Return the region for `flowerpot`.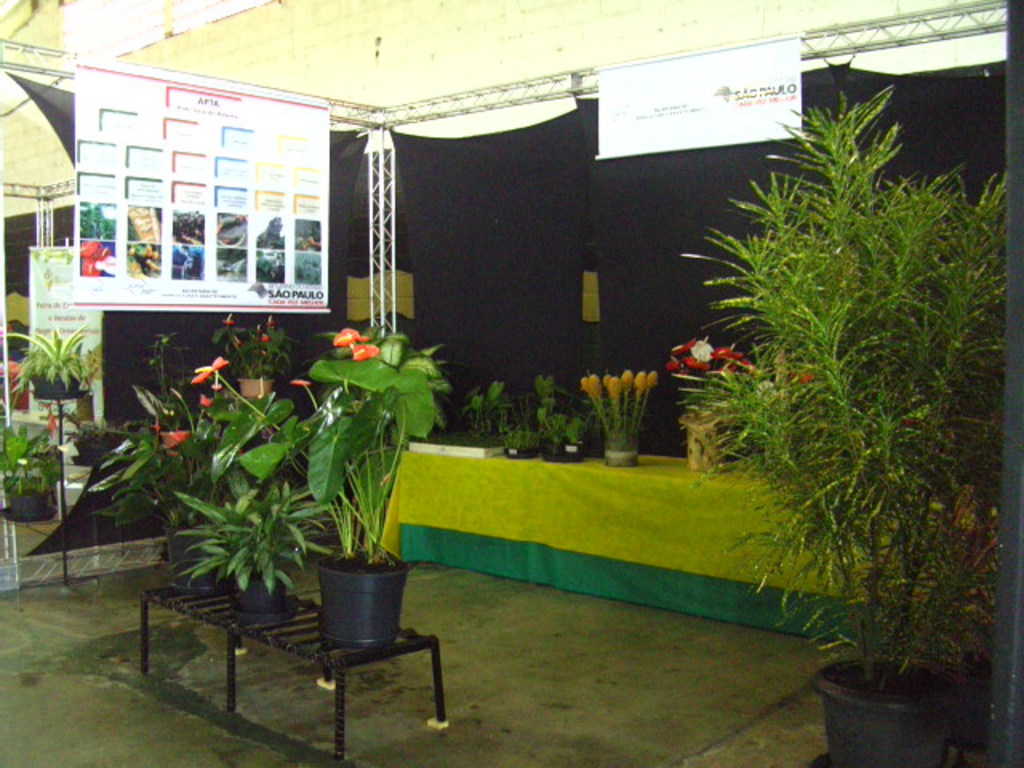
<region>810, 637, 978, 754</region>.
